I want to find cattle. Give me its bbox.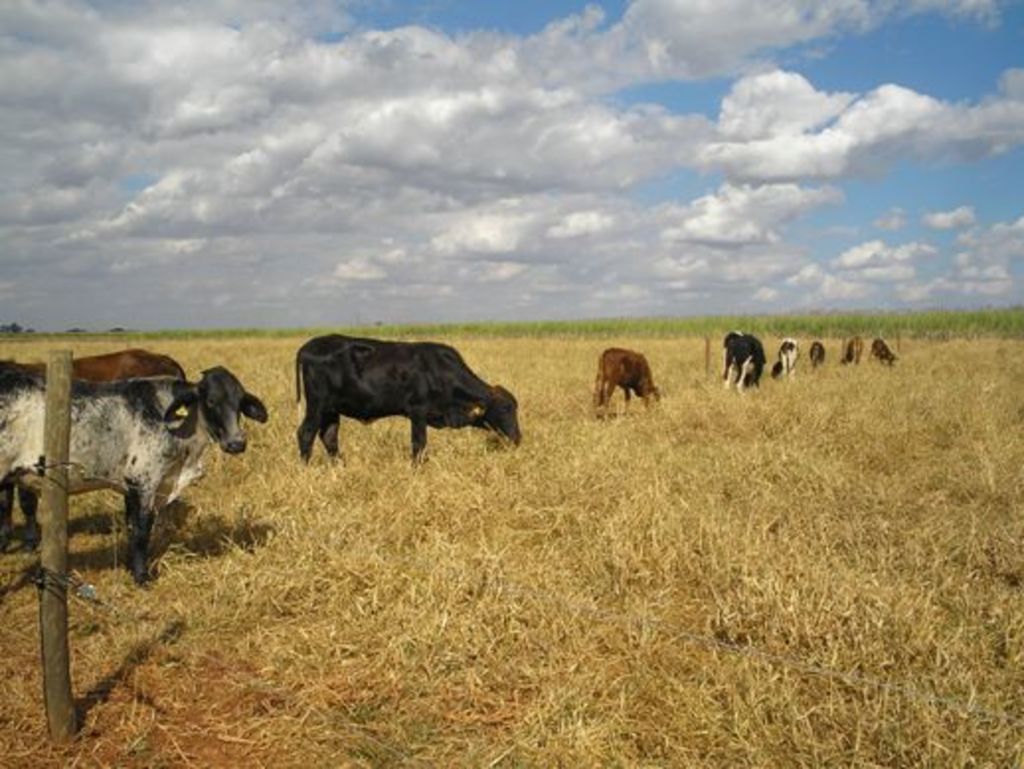
(844,328,864,362).
